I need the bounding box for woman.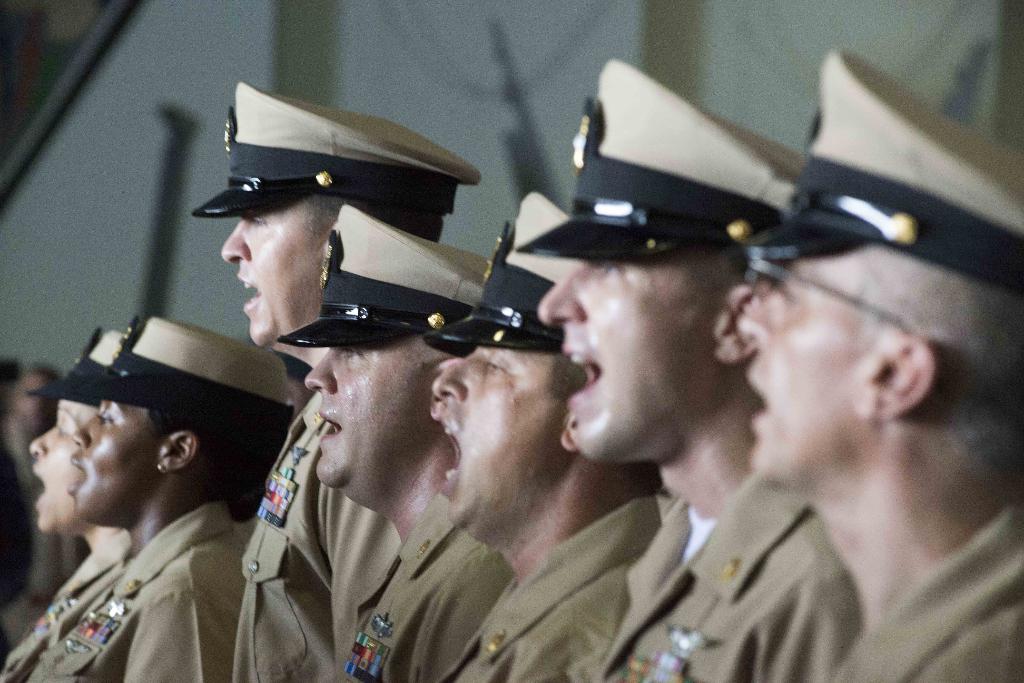
Here it is: rect(0, 326, 131, 682).
